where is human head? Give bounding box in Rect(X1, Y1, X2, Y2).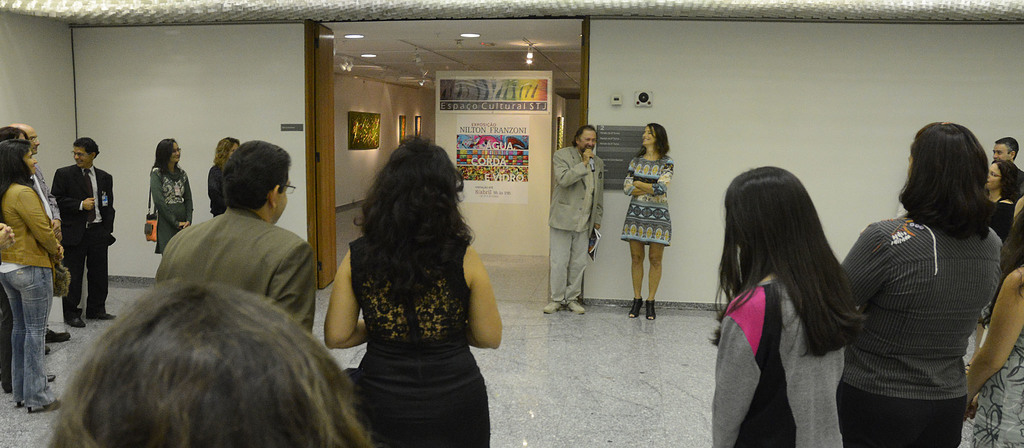
Rect(989, 140, 1018, 158).
